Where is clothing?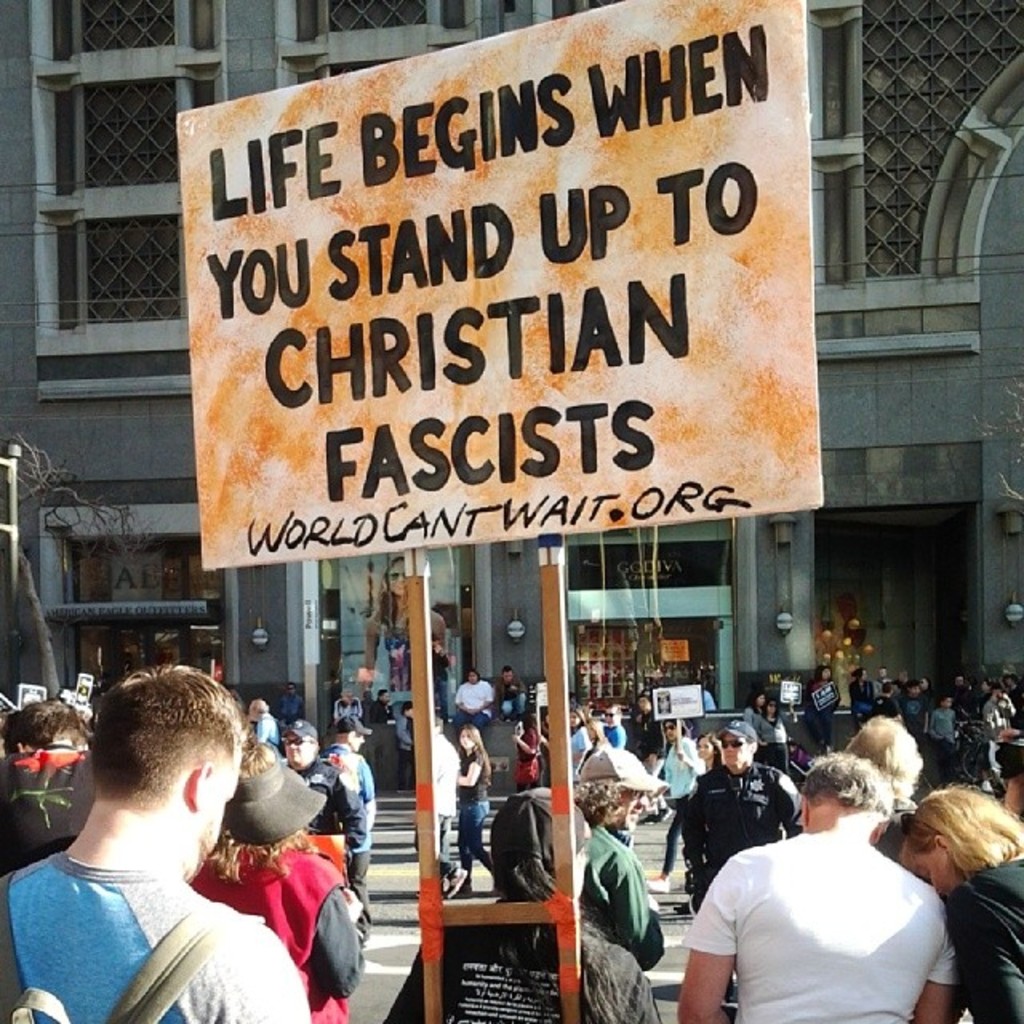
region(667, 758, 806, 904).
